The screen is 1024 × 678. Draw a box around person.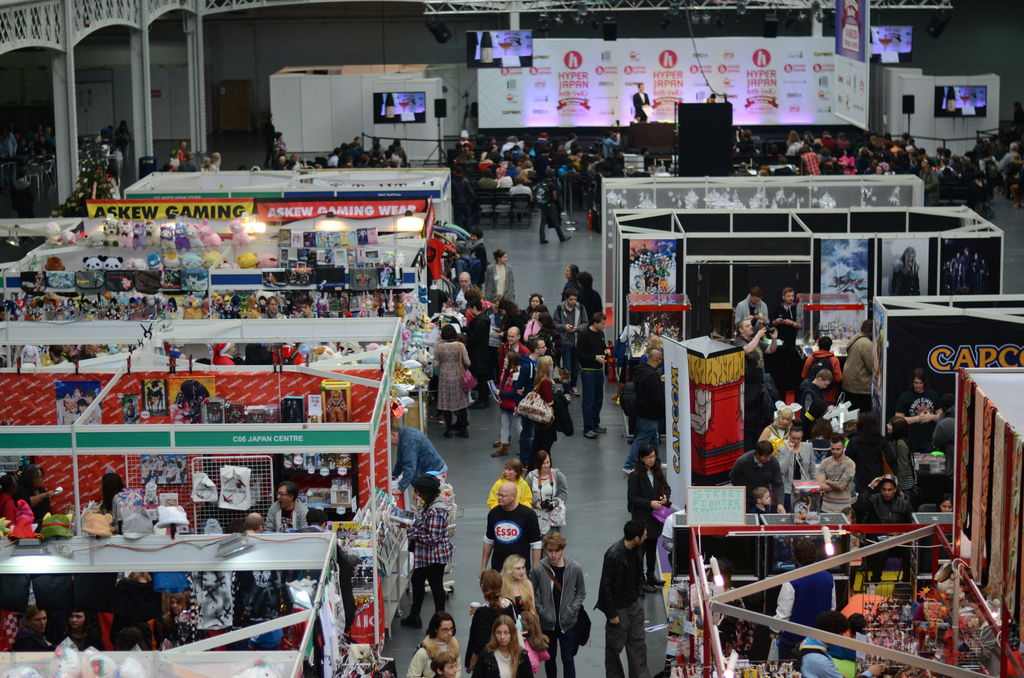
{"left": 601, "top": 517, "right": 664, "bottom": 665}.
